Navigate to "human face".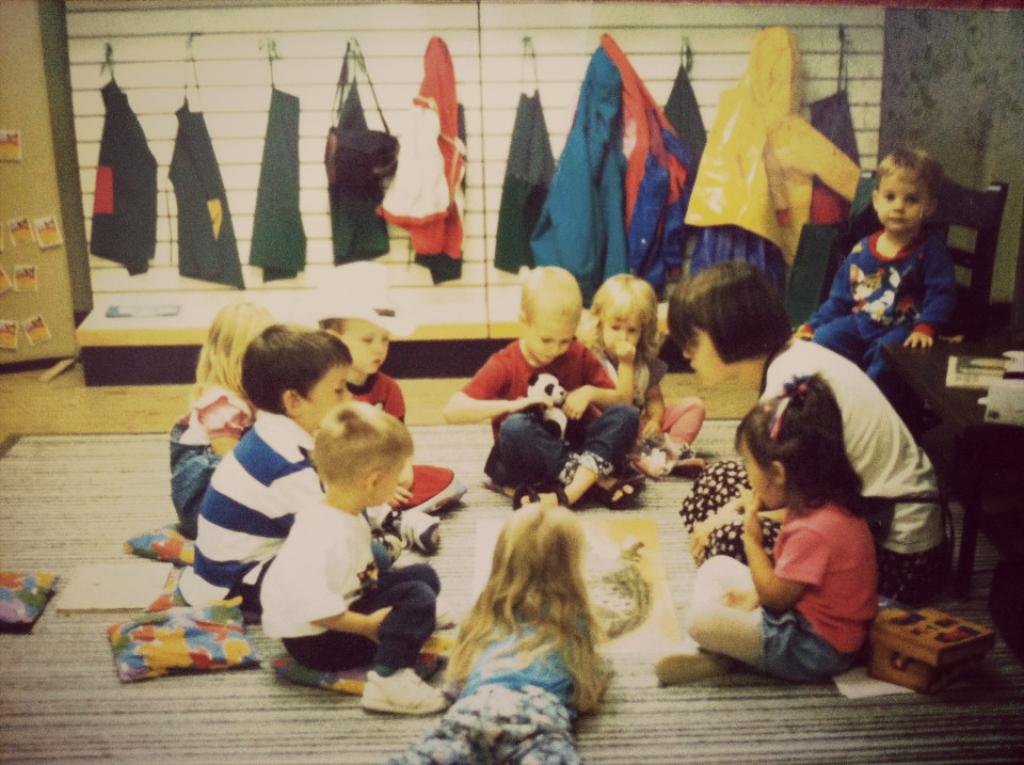
Navigation target: bbox(529, 320, 573, 368).
